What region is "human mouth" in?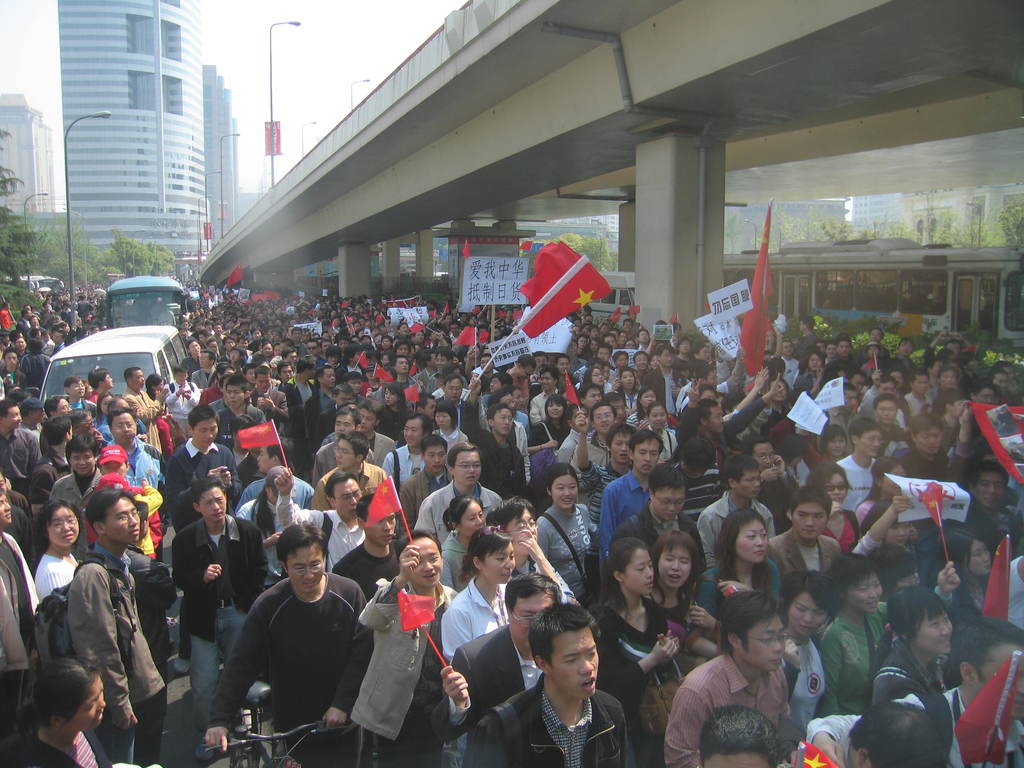
locate(751, 487, 762, 495).
